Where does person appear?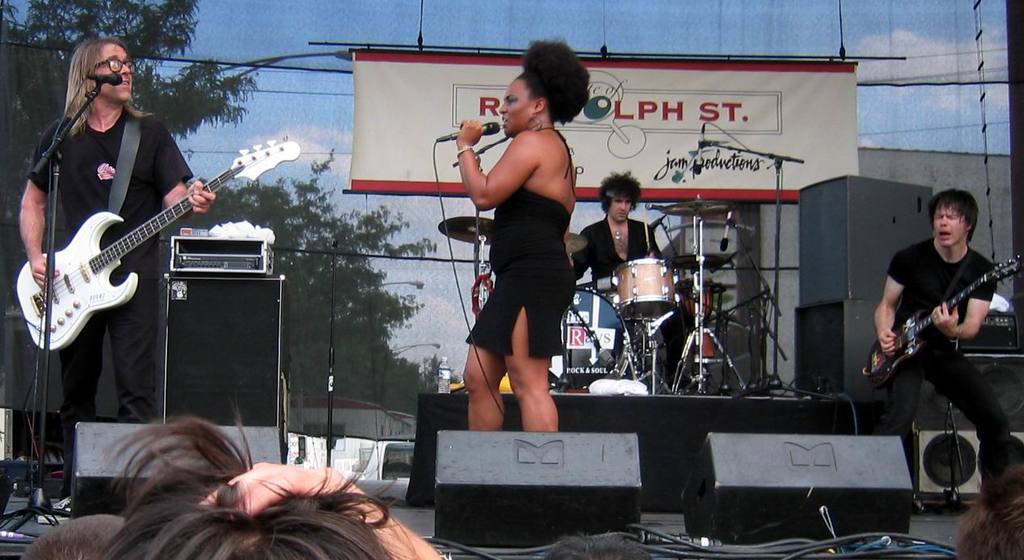
Appears at 462 33 586 434.
